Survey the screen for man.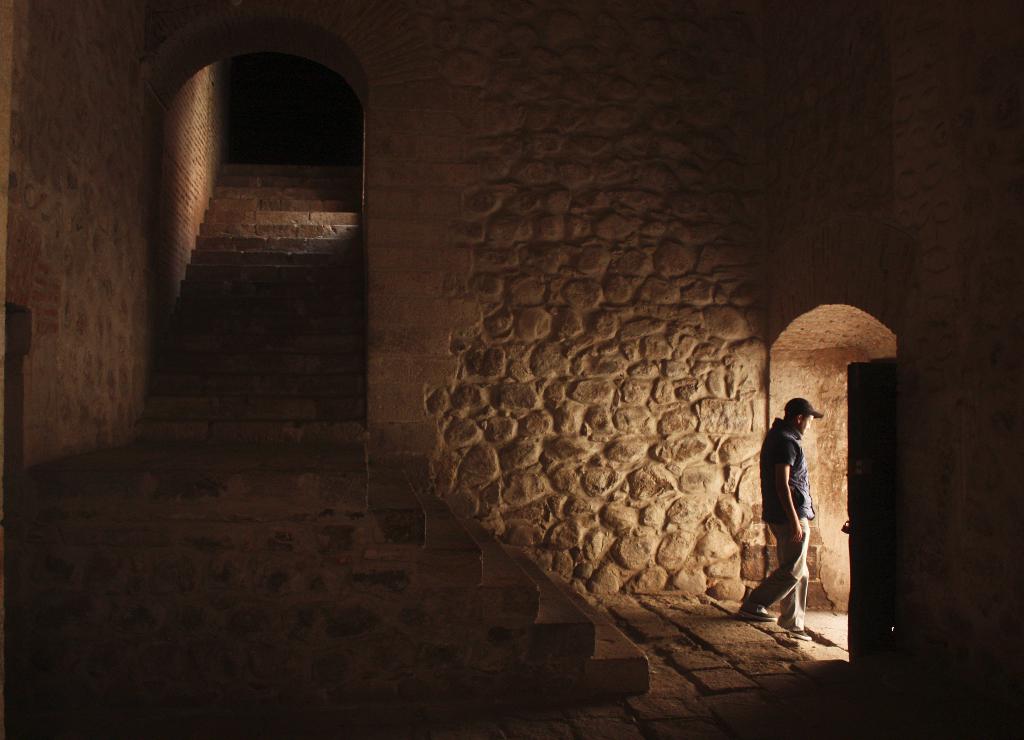
Survey found: (753,394,838,639).
